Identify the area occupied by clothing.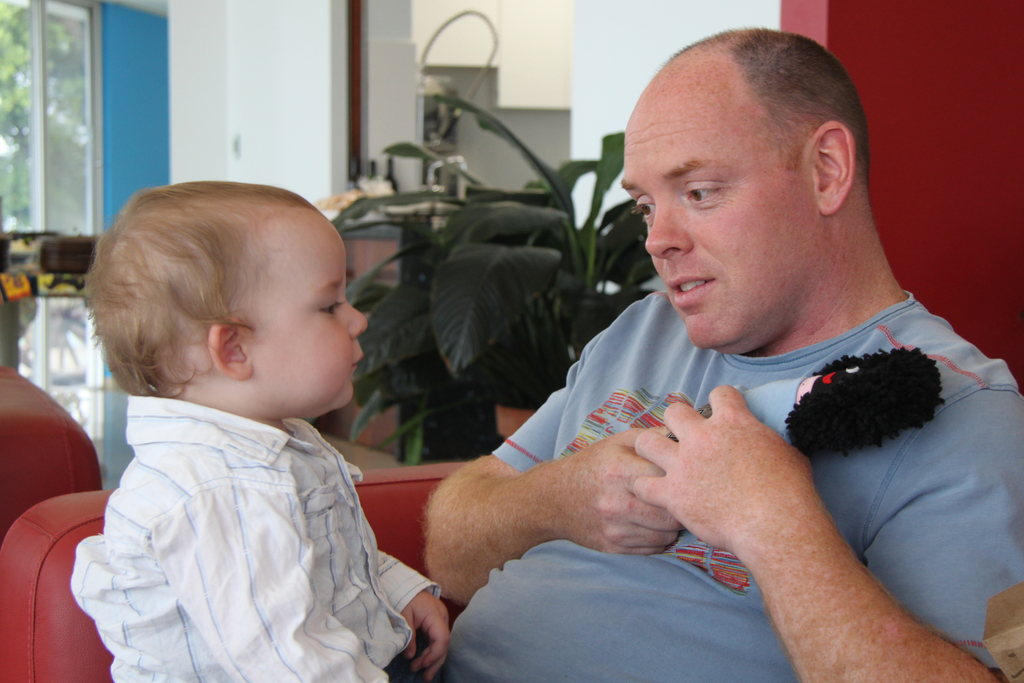
Area: {"left": 47, "top": 317, "right": 440, "bottom": 681}.
